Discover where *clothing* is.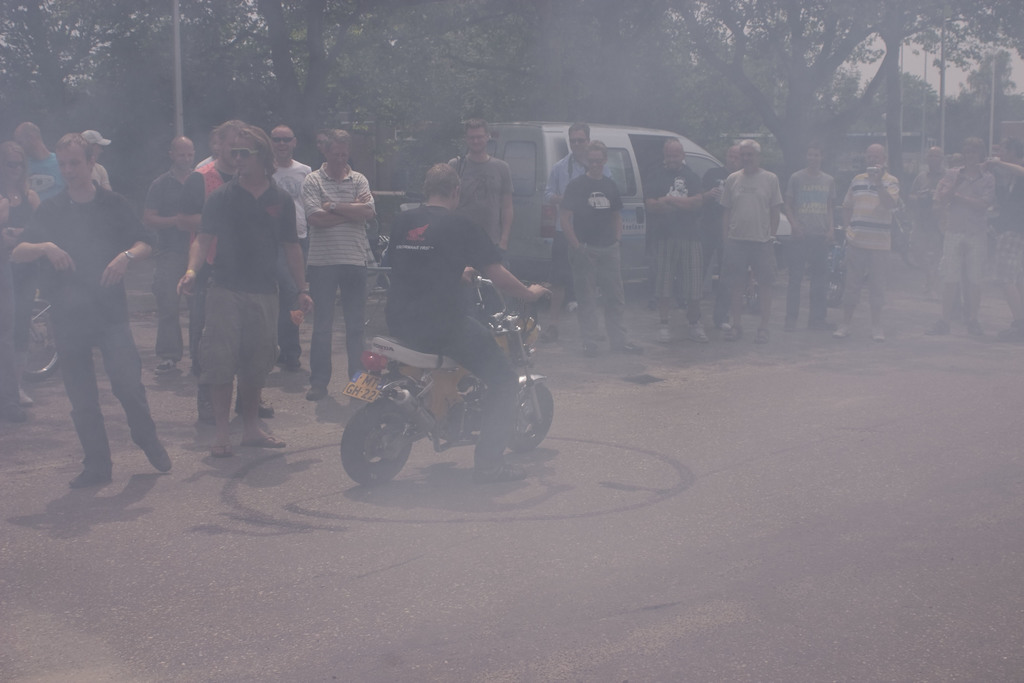
Discovered at pyautogui.locateOnScreen(714, 161, 781, 302).
